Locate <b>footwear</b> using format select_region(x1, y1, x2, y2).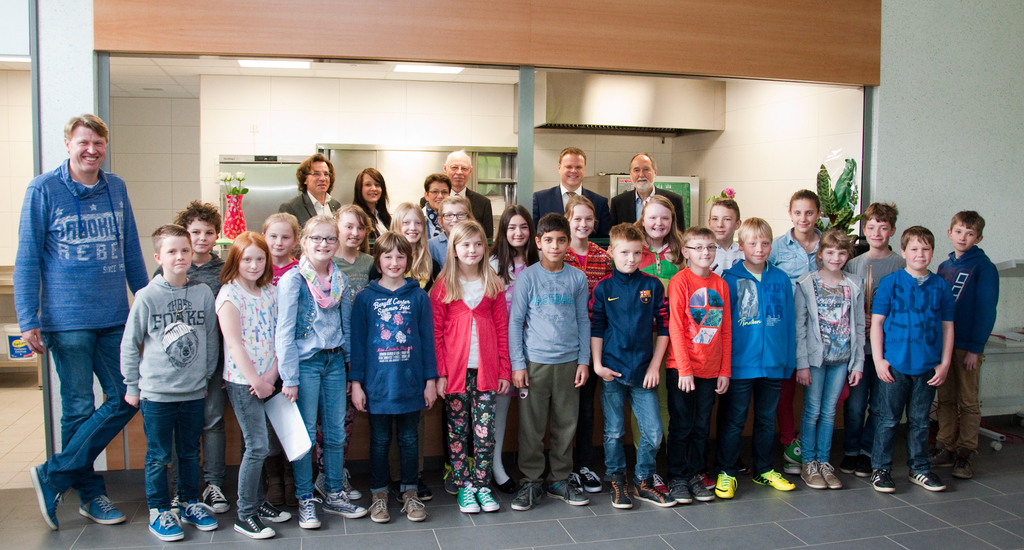
select_region(608, 480, 632, 508).
